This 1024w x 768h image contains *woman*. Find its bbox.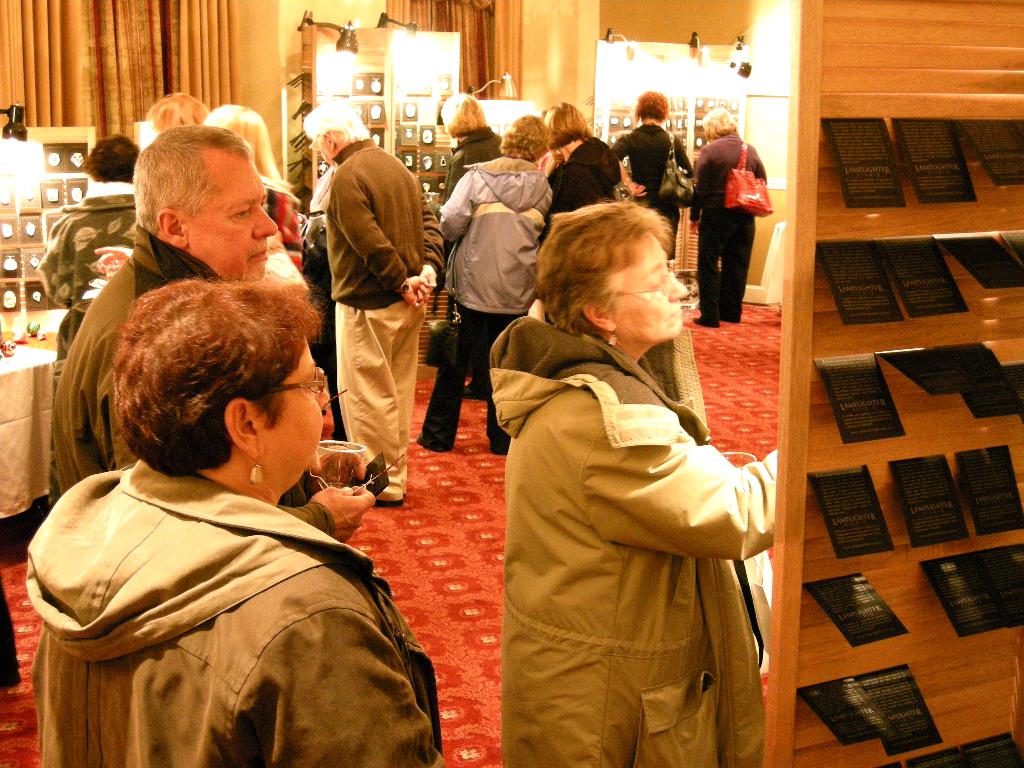
locate(414, 115, 556, 457).
